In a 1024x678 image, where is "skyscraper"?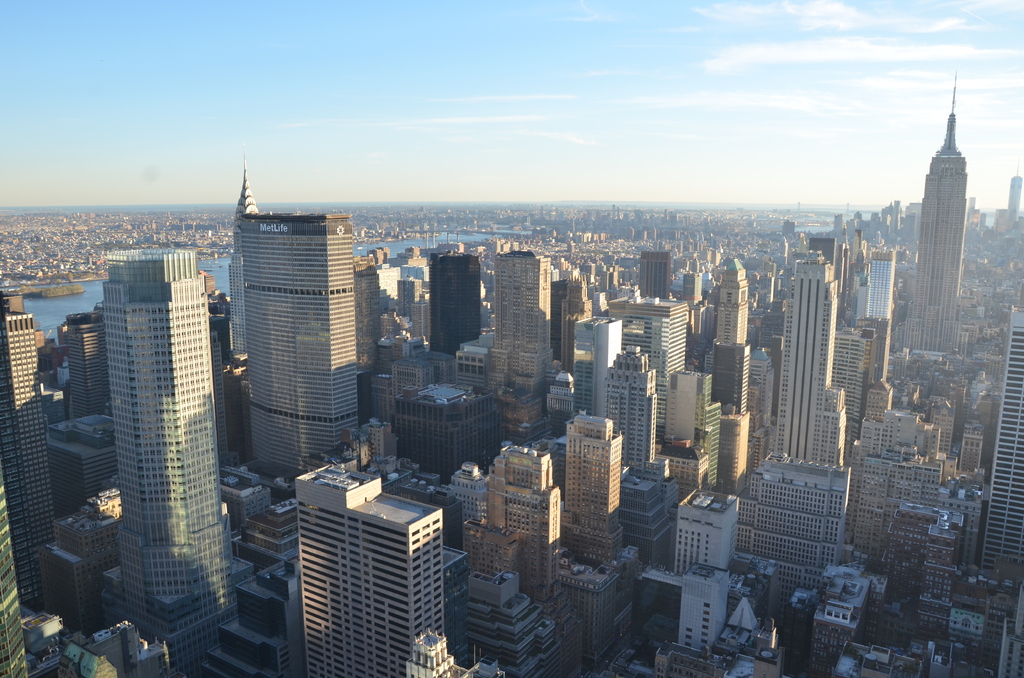
region(981, 305, 1023, 572).
